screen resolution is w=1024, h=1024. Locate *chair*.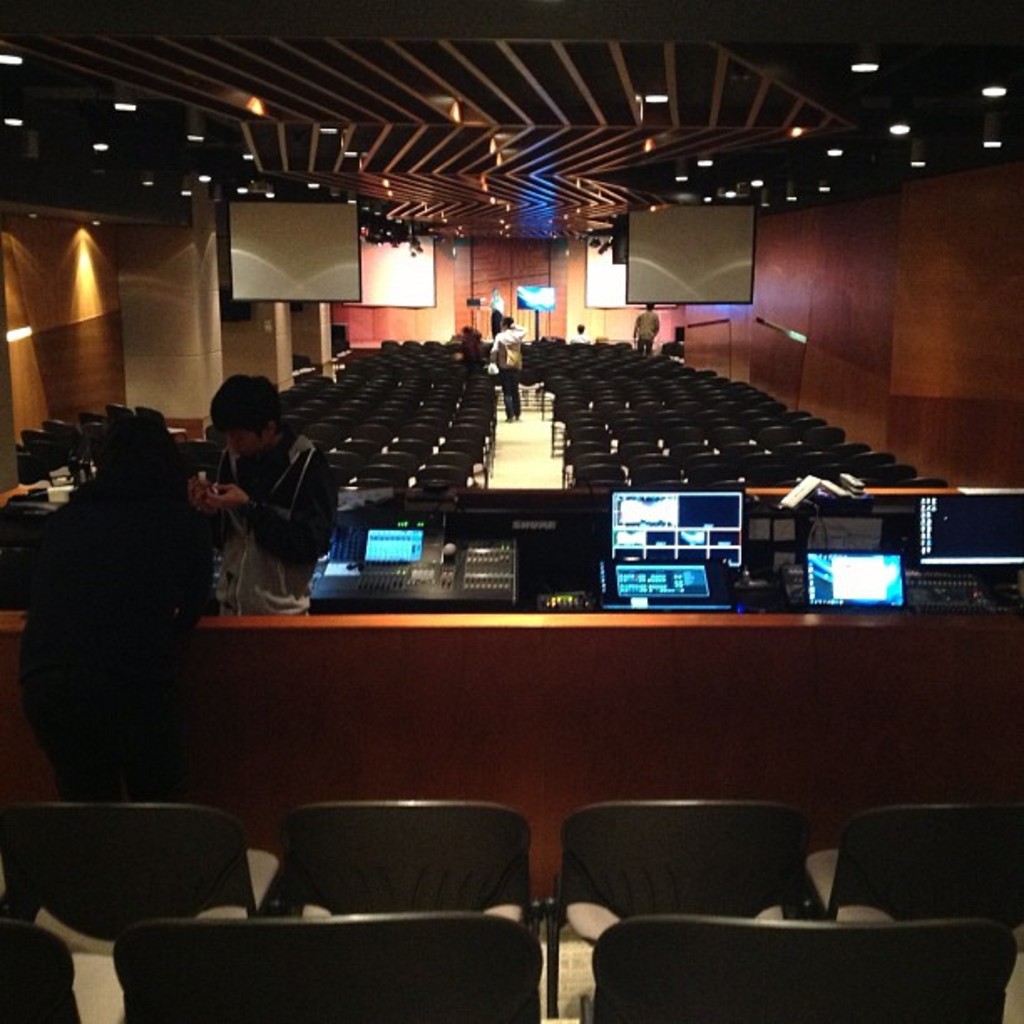
x1=592, y1=915, x2=1014, y2=1022.
